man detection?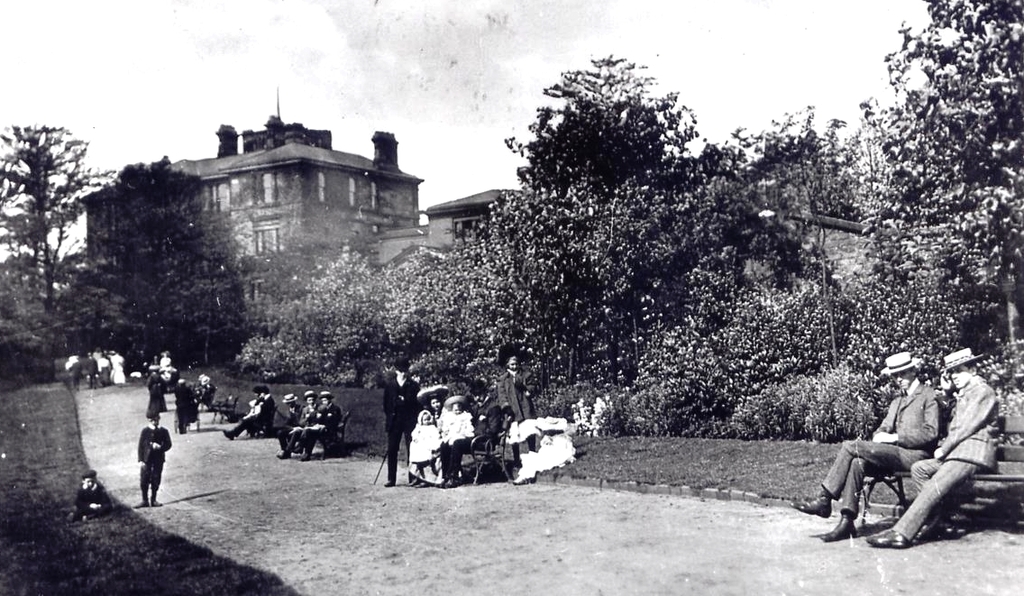
Rect(132, 406, 174, 512)
